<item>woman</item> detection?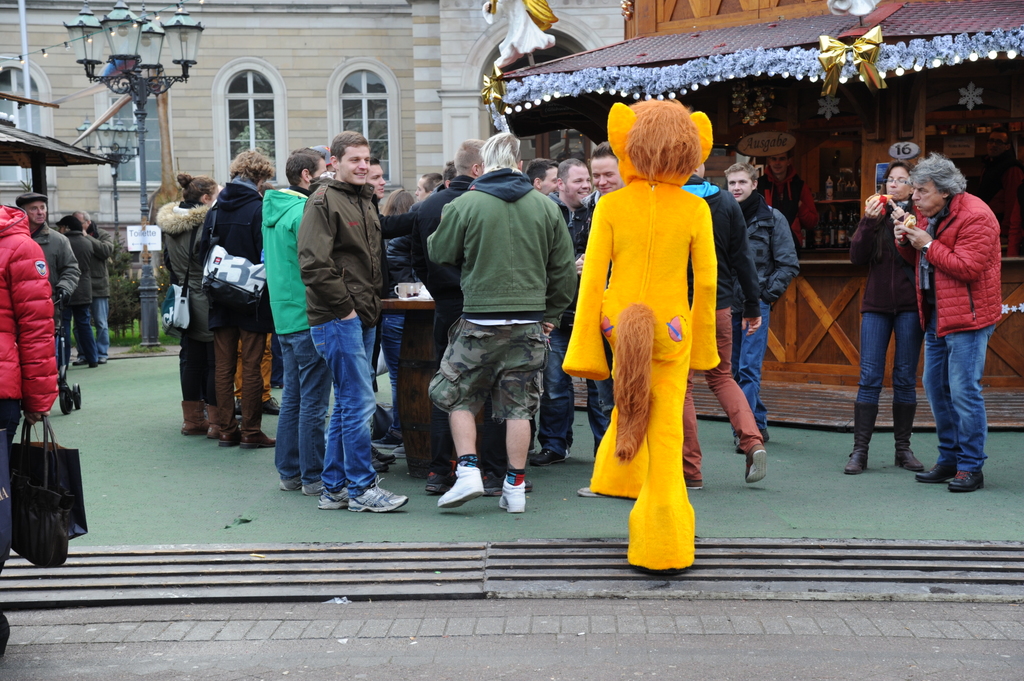
l=154, t=172, r=223, b=439
